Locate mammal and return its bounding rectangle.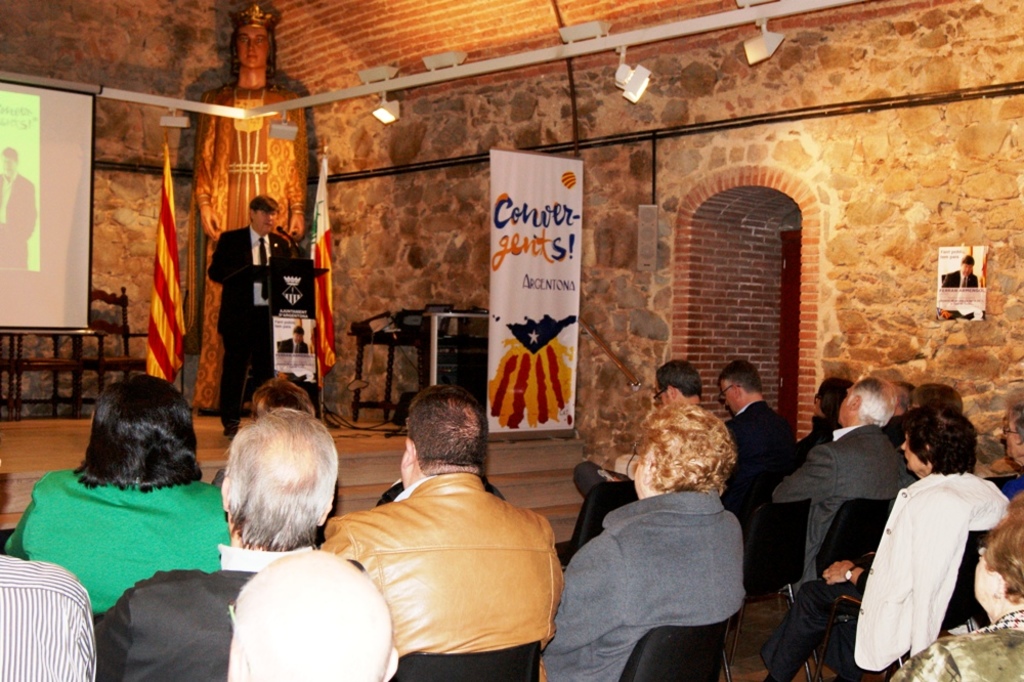
bbox(890, 483, 1023, 681).
